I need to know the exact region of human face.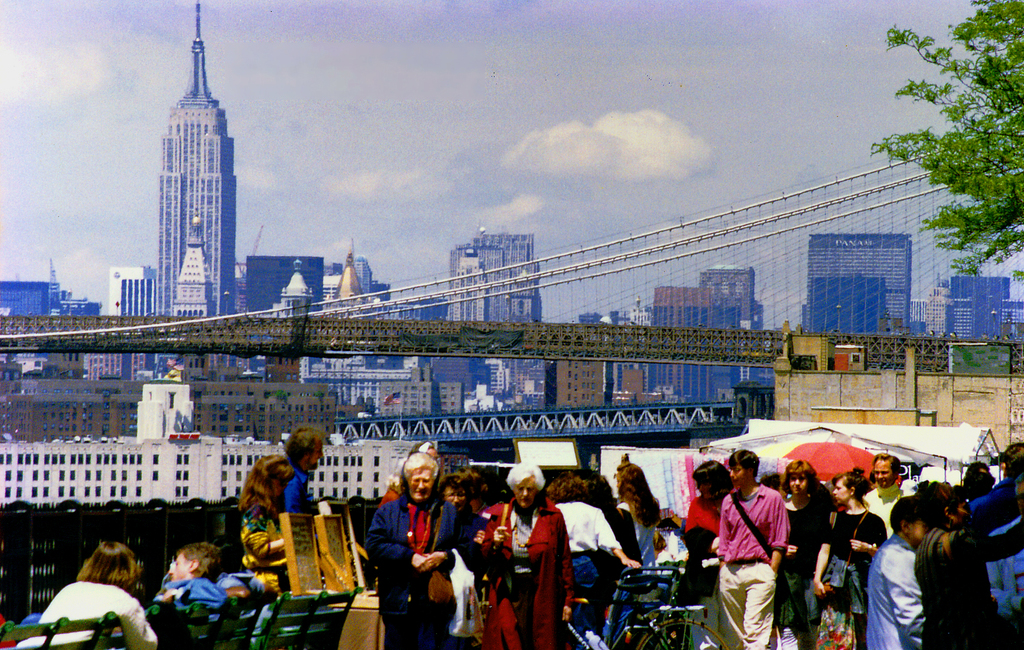
Region: 697,480,712,501.
